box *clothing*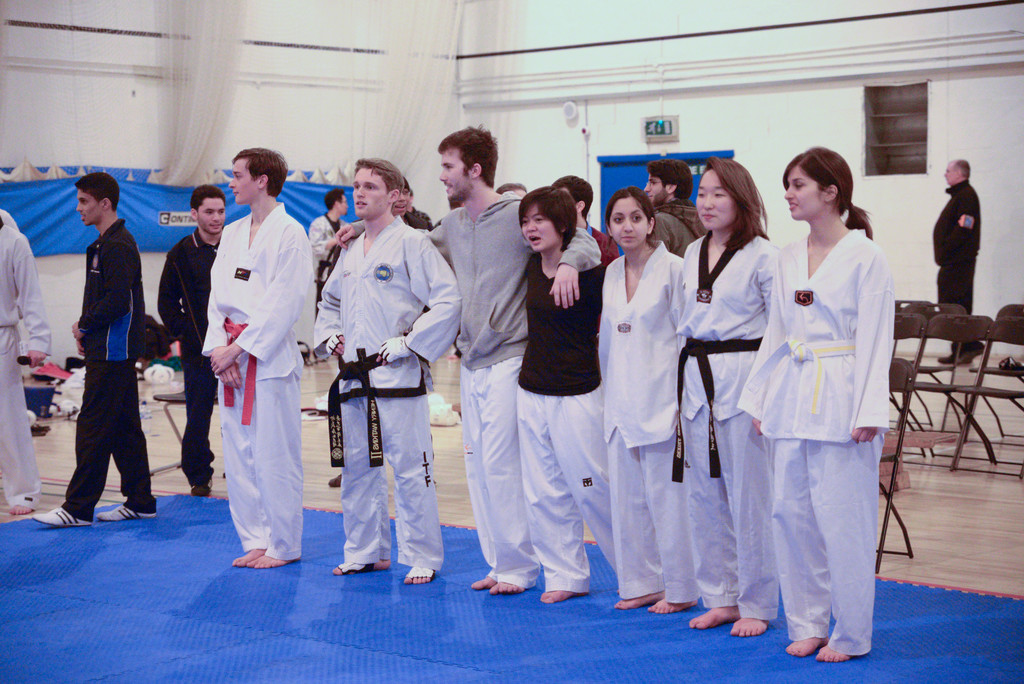
locate(941, 170, 980, 363)
